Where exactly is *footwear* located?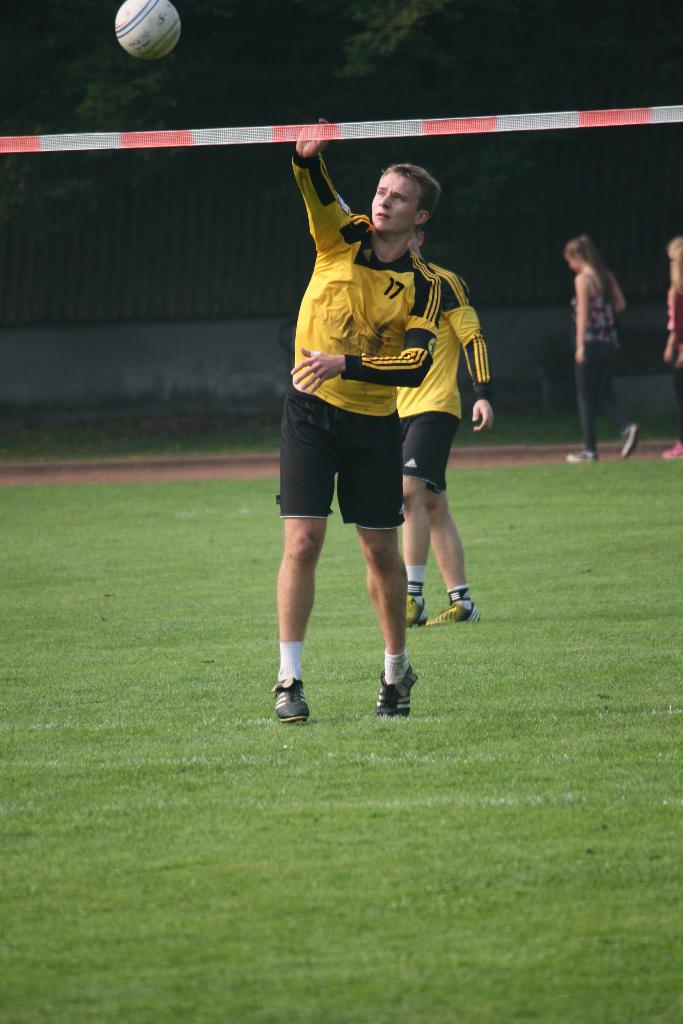
Its bounding box is locate(370, 667, 424, 719).
